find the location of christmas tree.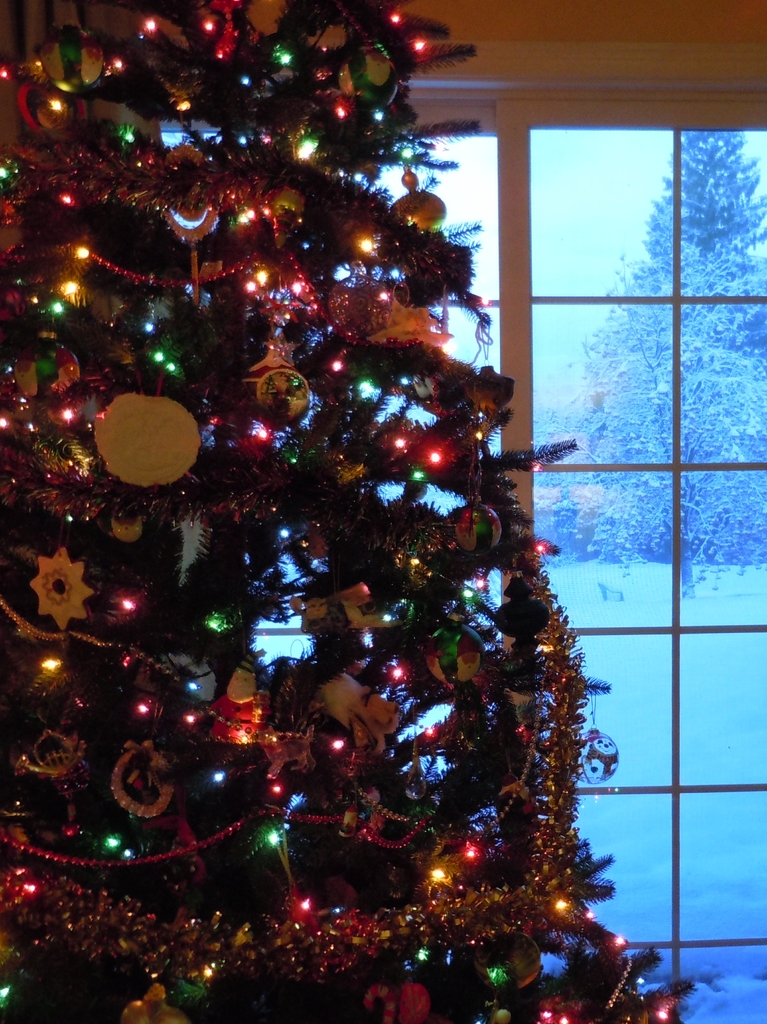
Location: BBox(0, 0, 726, 1023).
